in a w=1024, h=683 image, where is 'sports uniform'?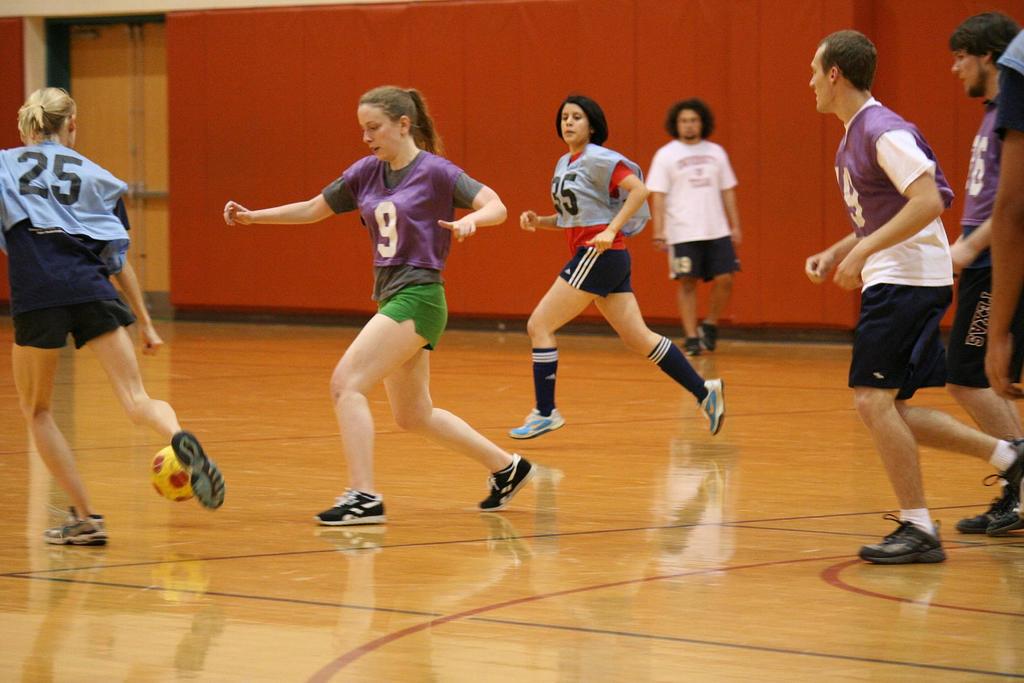
region(330, 138, 488, 355).
